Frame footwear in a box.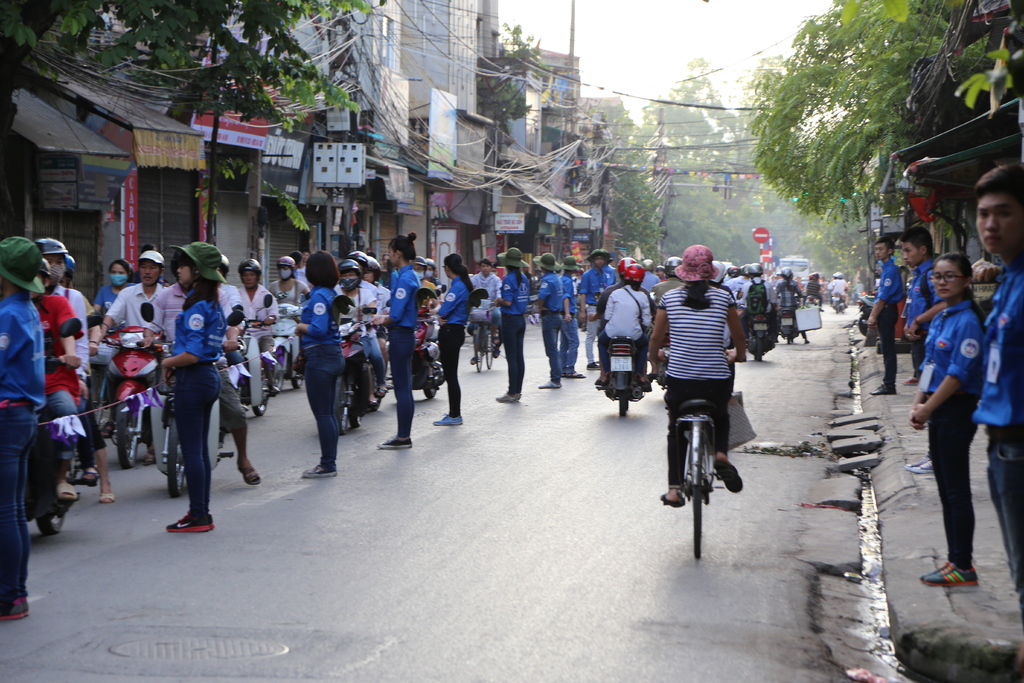
x1=205, y1=513, x2=214, y2=531.
